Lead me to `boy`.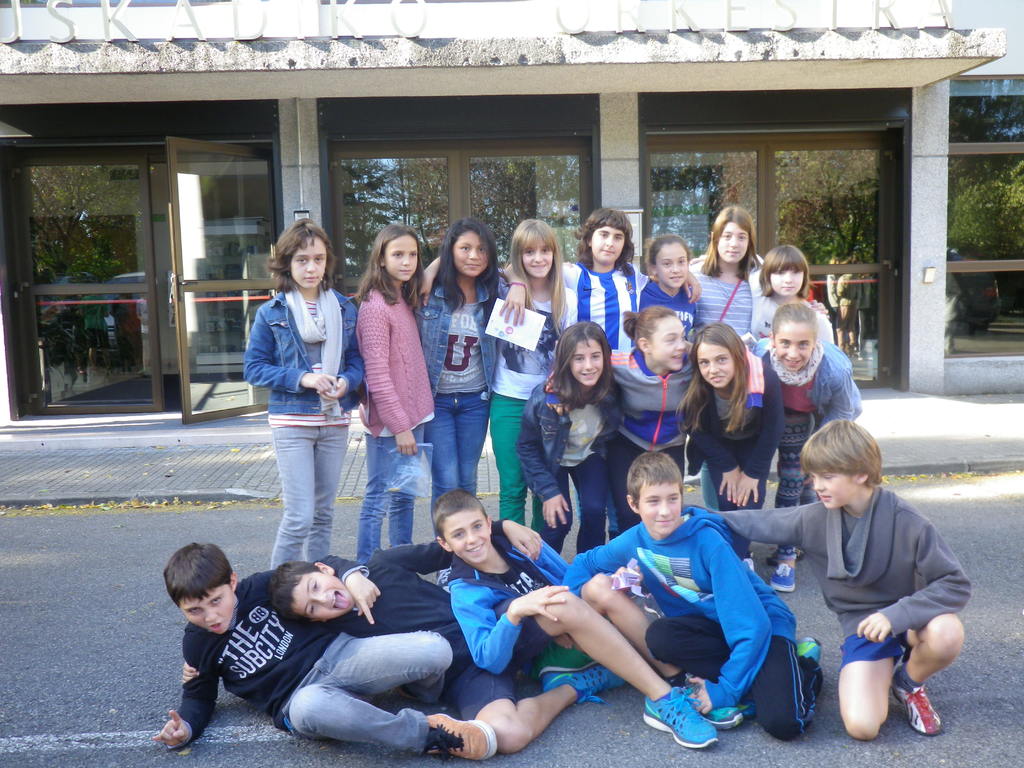
Lead to x1=270, y1=516, x2=629, y2=755.
